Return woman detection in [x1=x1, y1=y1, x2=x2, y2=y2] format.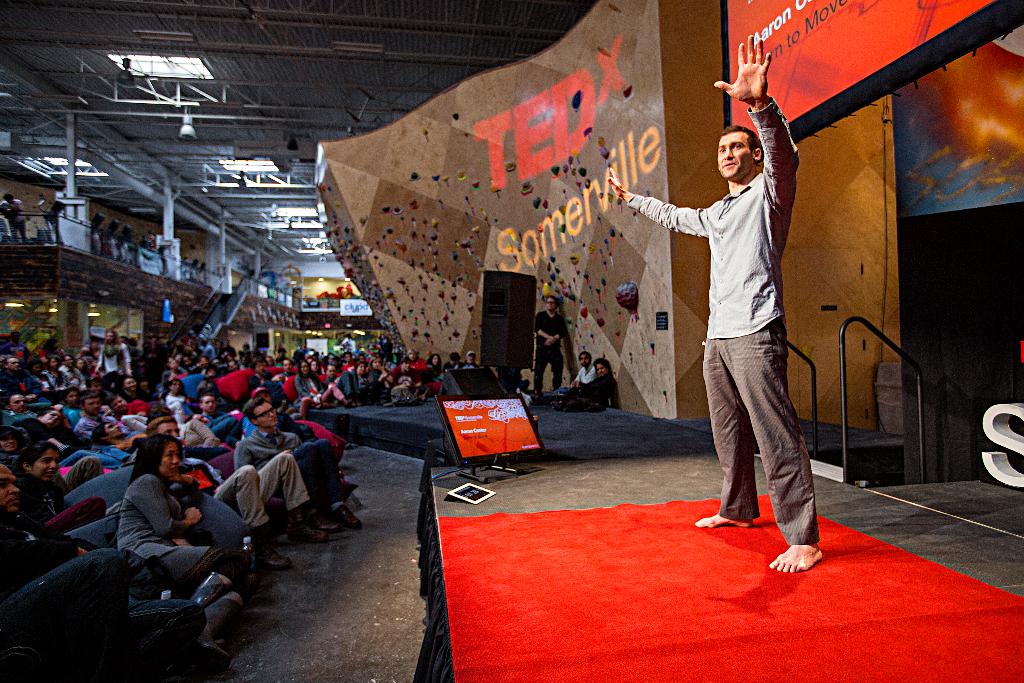
[x1=295, y1=360, x2=351, y2=422].
